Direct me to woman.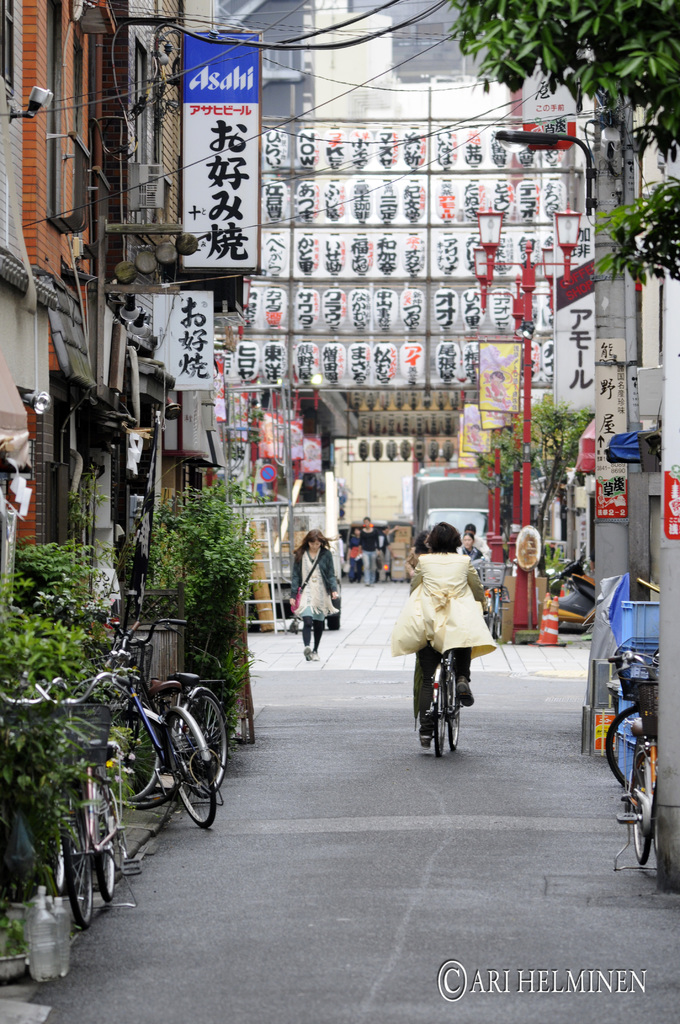
Direction: {"x1": 462, "y1": 531, "x2": 485, "y2": 579}.
